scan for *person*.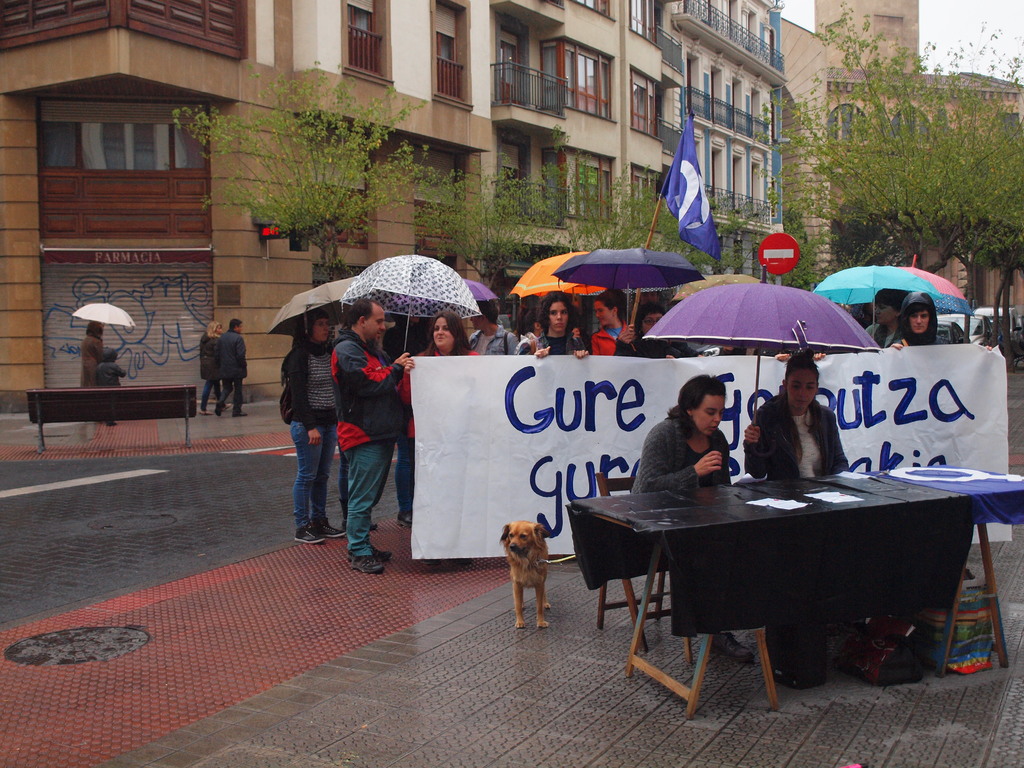
Scan result: {"x1": 738, "y1": 353, "x2": 853, "y2": 484}.
